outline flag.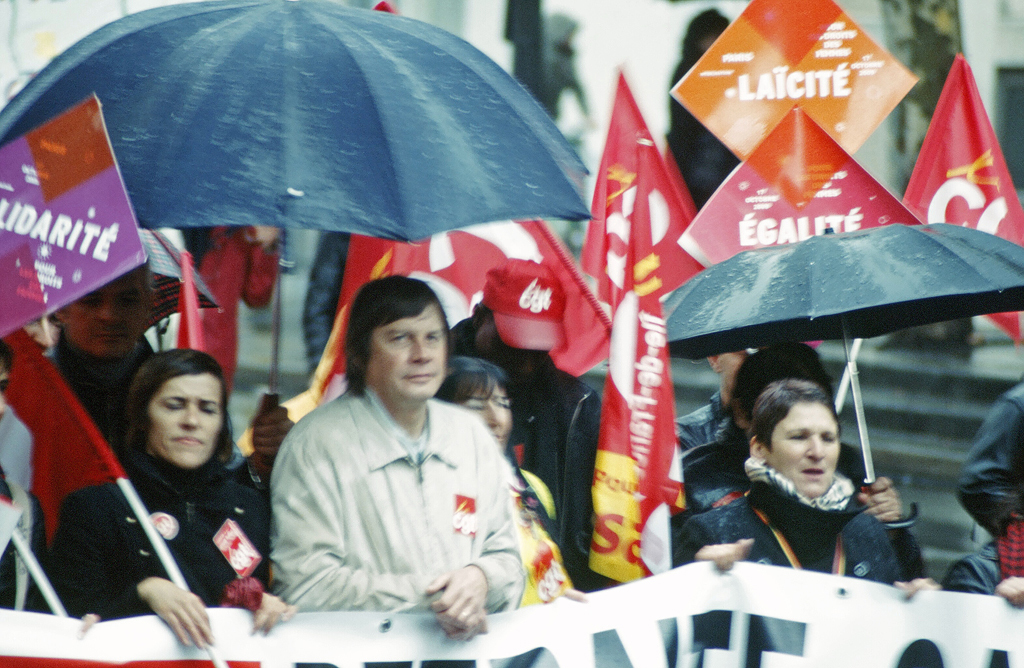
Outline: <region>9, 299, 122, 551</region>.
